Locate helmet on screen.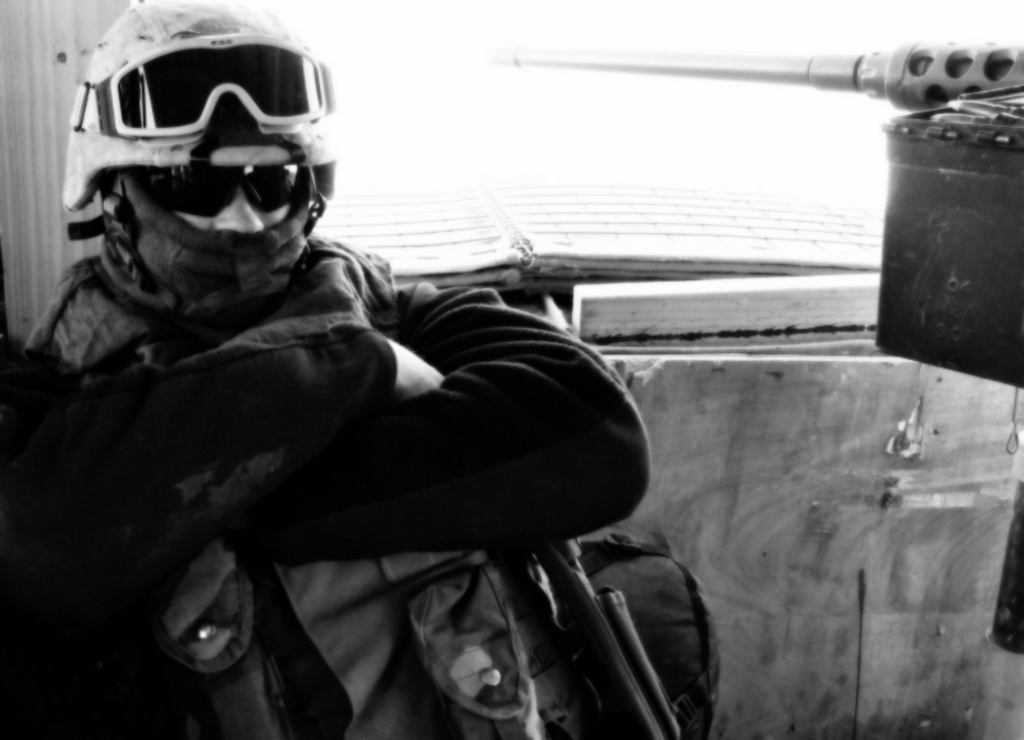
On screen at [58,0,342,321].
